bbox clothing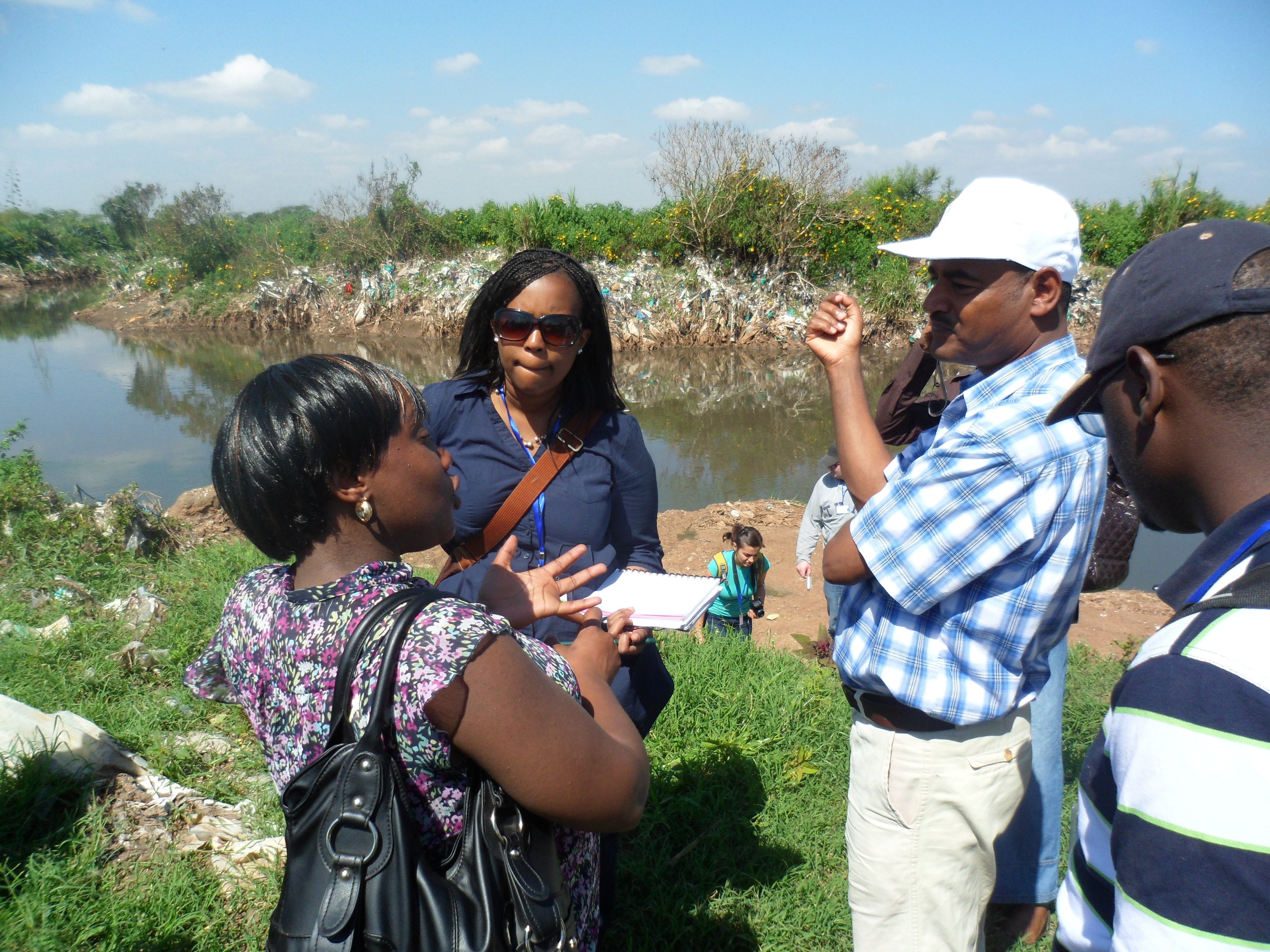
207, 157, 223, 185
